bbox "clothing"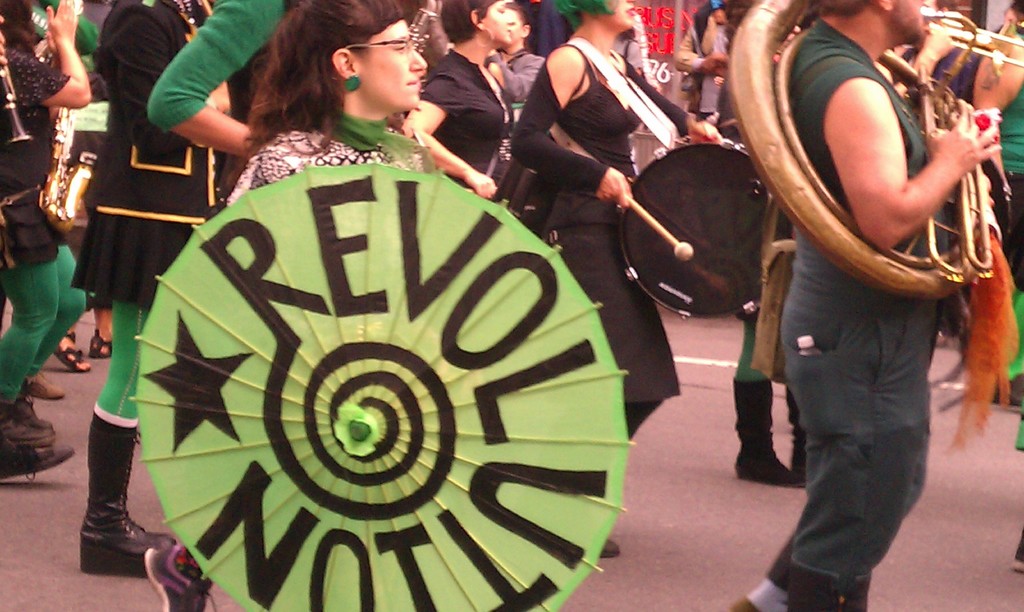
box(677, 3, 730, 113)
